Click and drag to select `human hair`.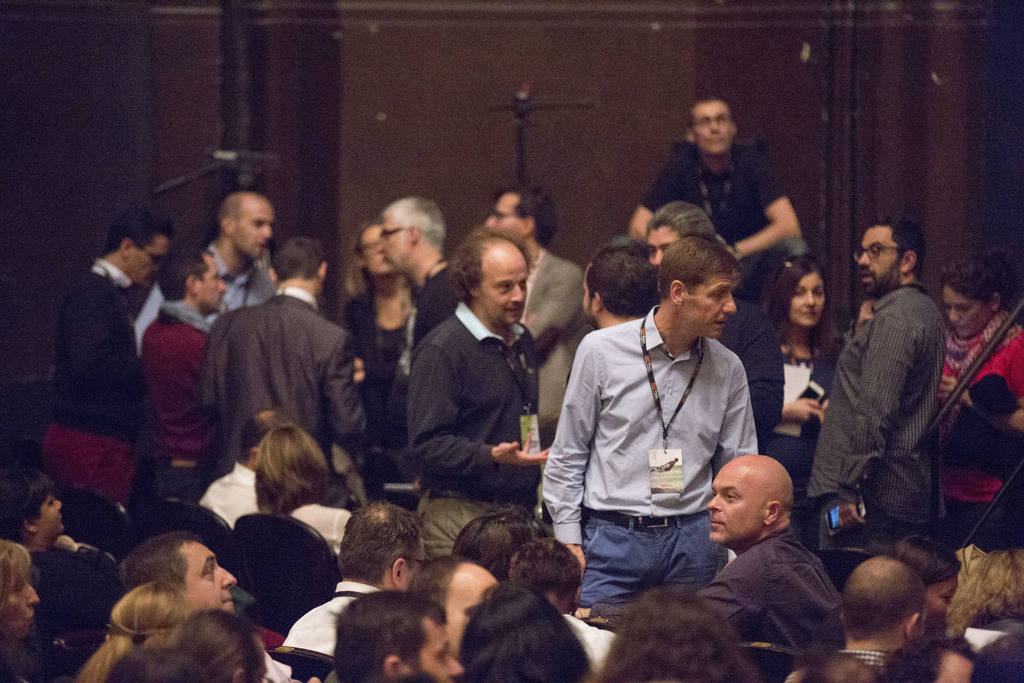
Selection: 761,251,828,345.
